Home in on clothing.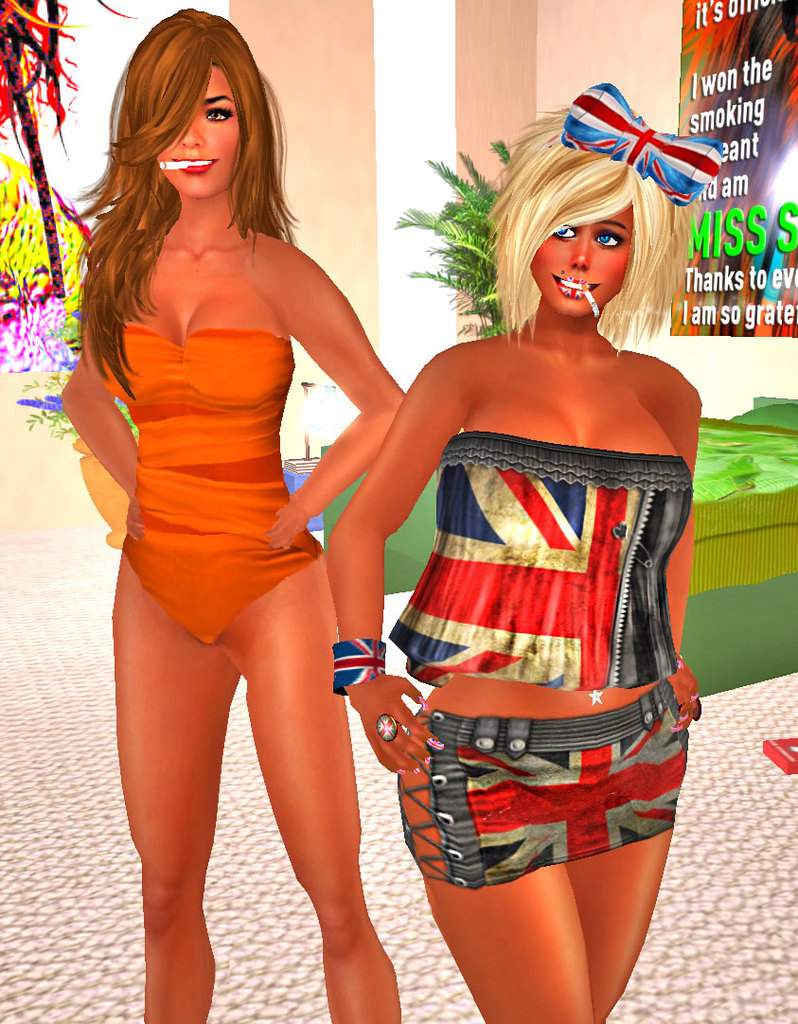
Homed in at 386,433,688,887.
